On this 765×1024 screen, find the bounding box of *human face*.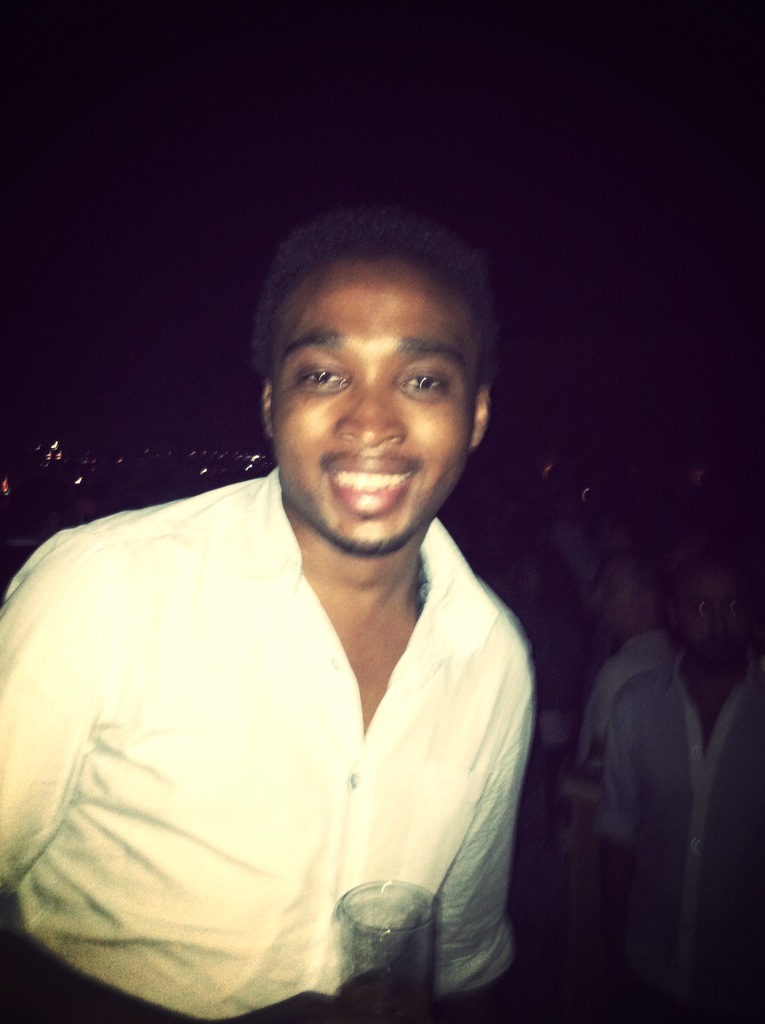
Bounding box: l=270, t=264, r=471, b=548.
